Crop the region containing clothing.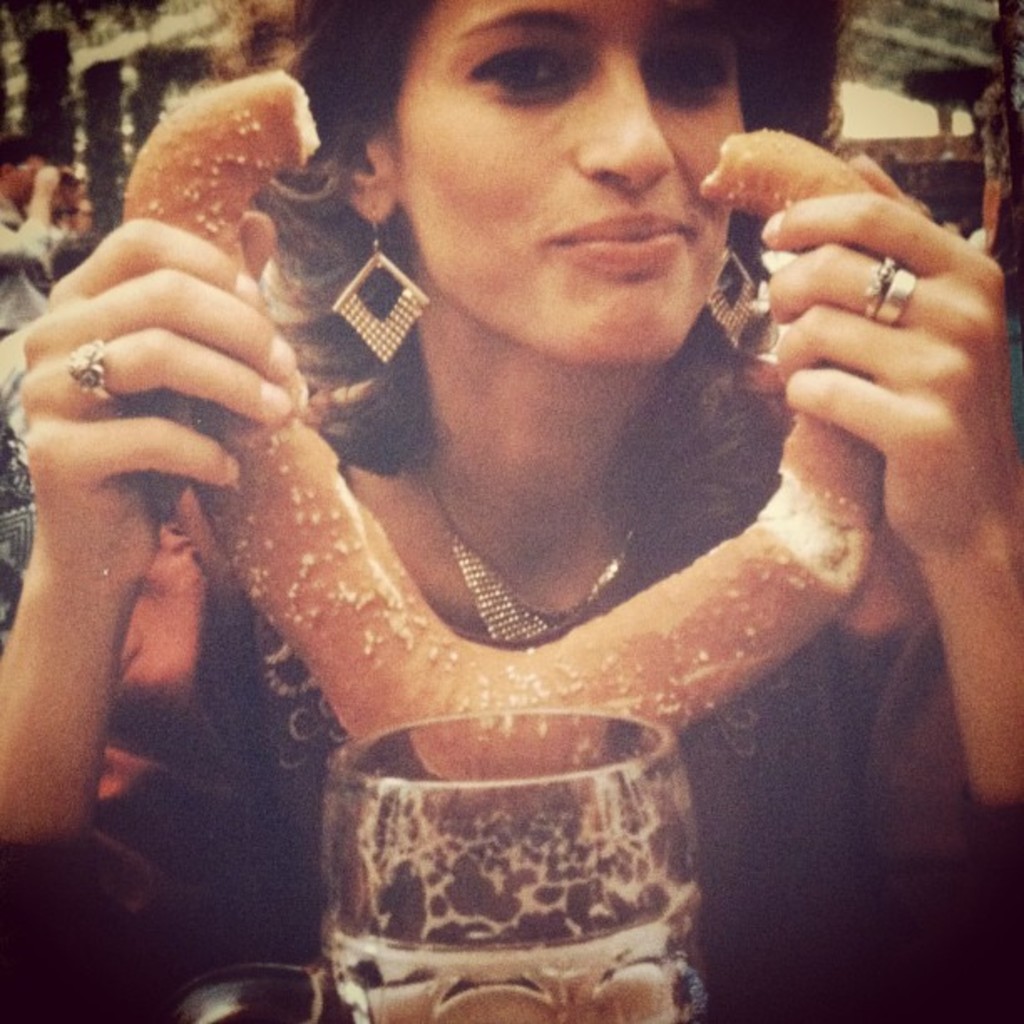
Crop region: box(0, 351, 1022, 1022).
